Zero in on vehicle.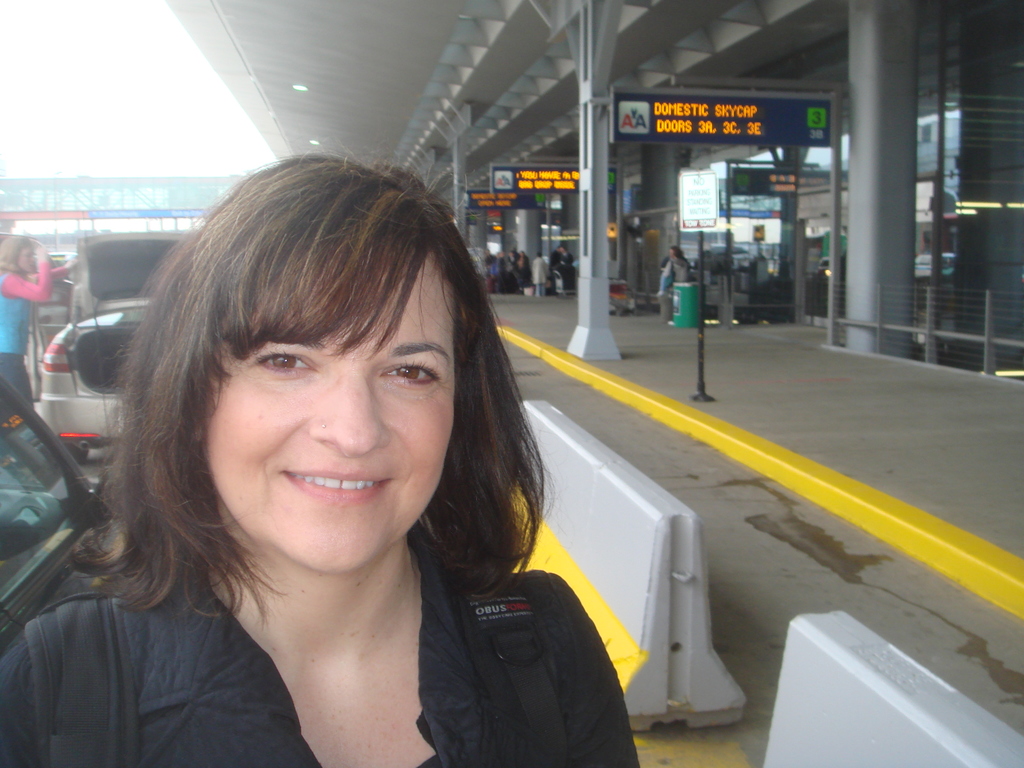
Zeroed in: bbox=[0, 369, 114, 655].
